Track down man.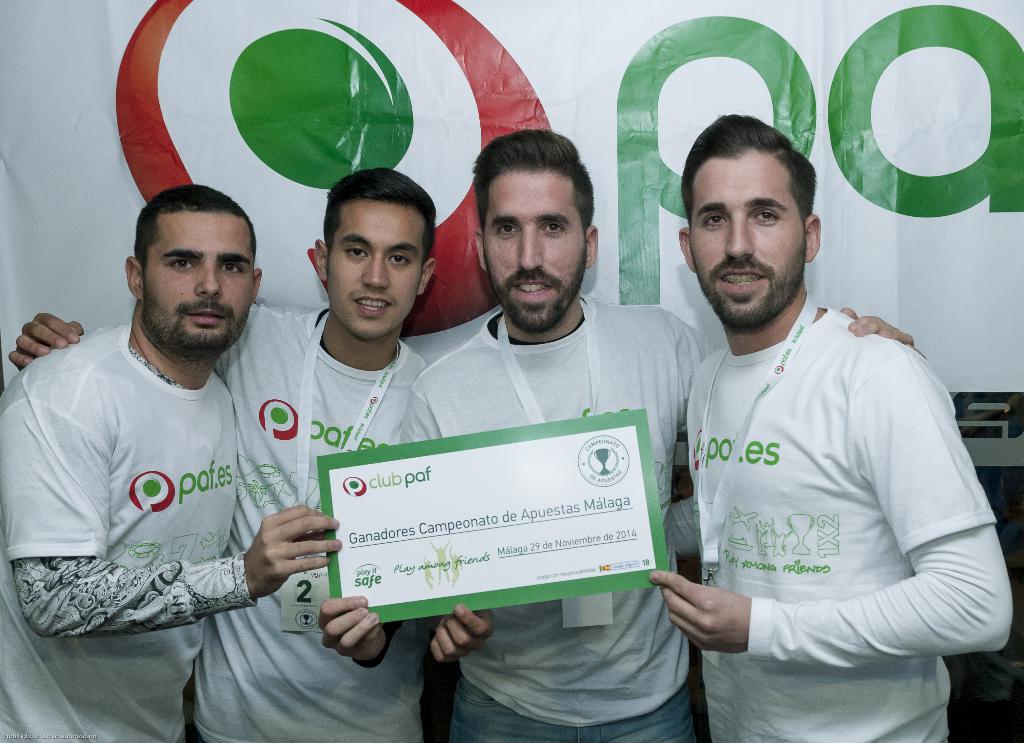
Tracked to bbox=(0, 185, 360, 742).
